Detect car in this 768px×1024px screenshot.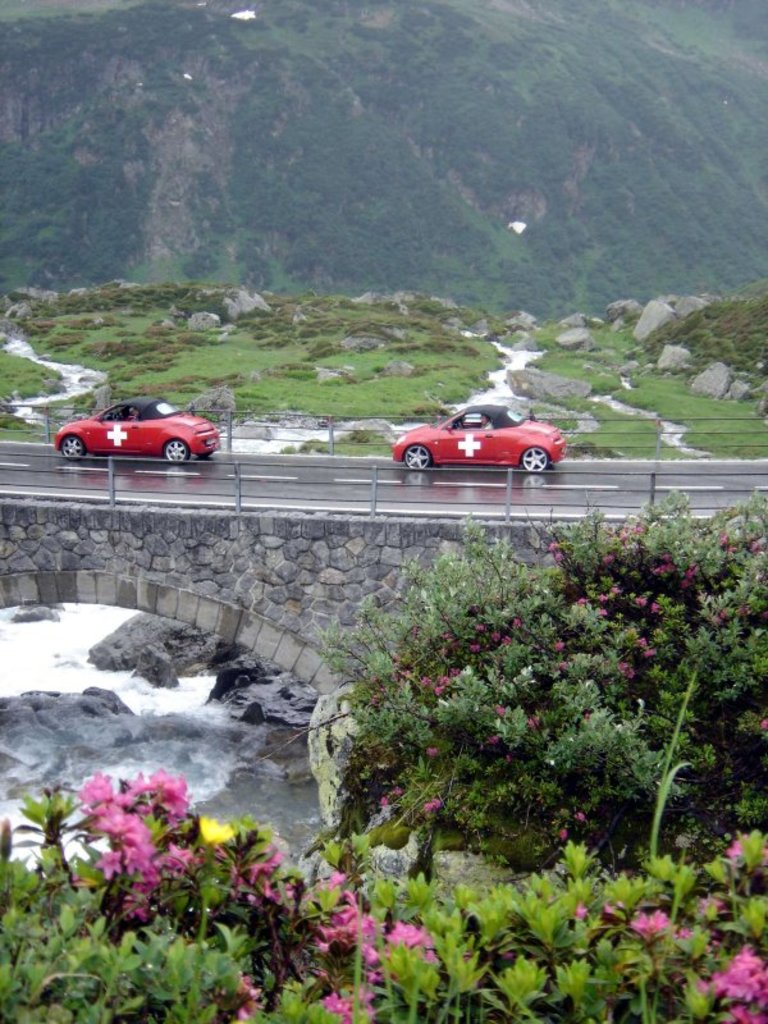
Detection: (x1=50, y1=397, x2=223, y2=467).
